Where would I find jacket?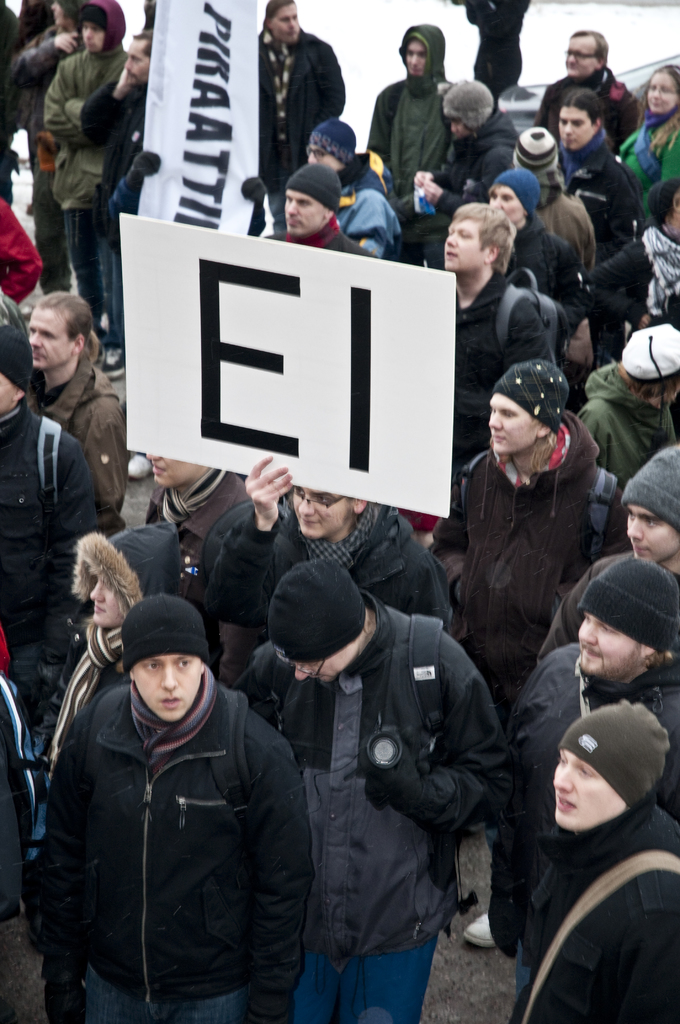
At Rect(44, 348, 133, 517).
